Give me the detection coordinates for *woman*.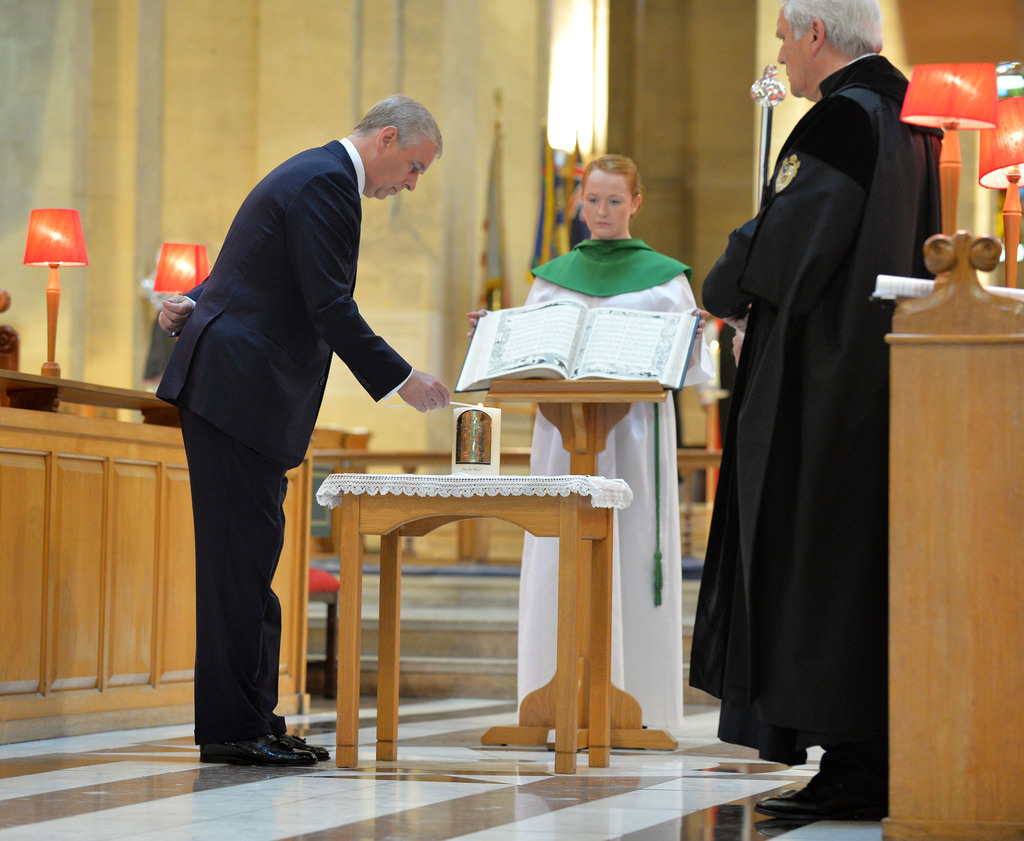
l=517, t=161, r=698, b=733.
